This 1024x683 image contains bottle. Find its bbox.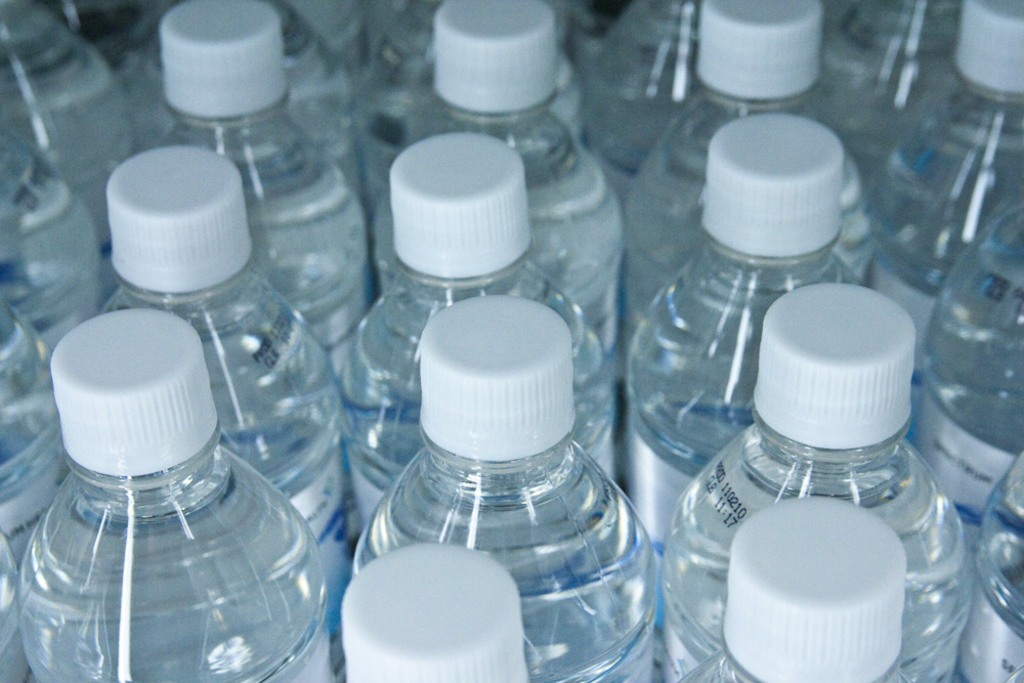
box=[300, 126, 638, 547].
